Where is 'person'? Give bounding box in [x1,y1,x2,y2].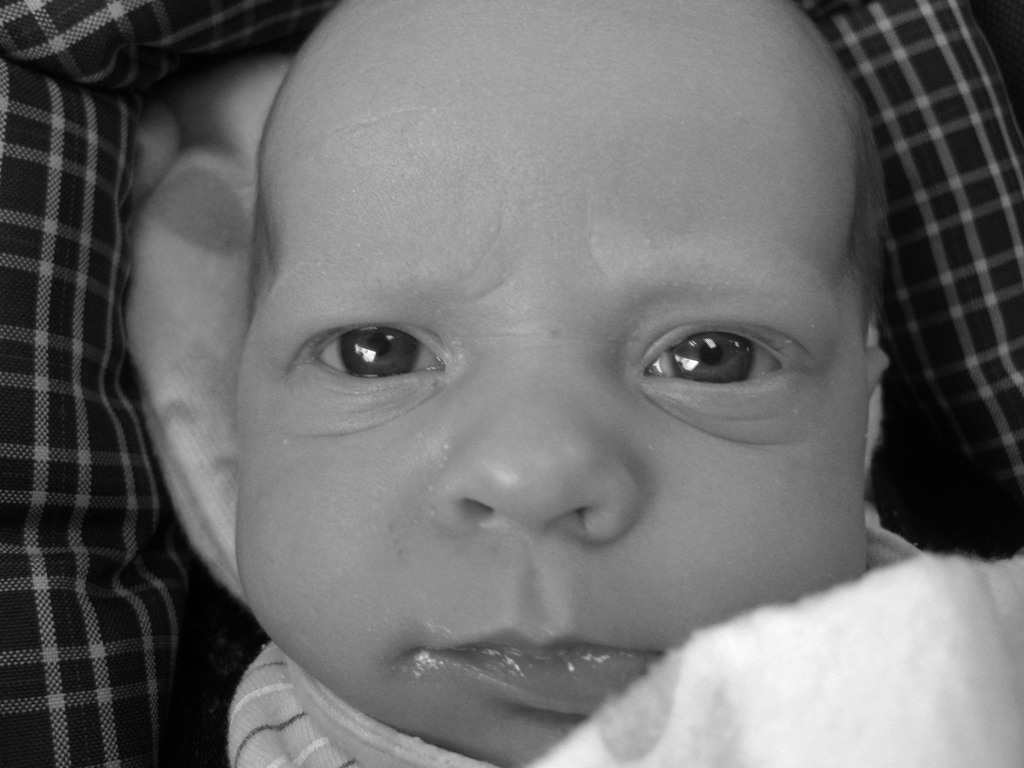
[227,0,883,767].
